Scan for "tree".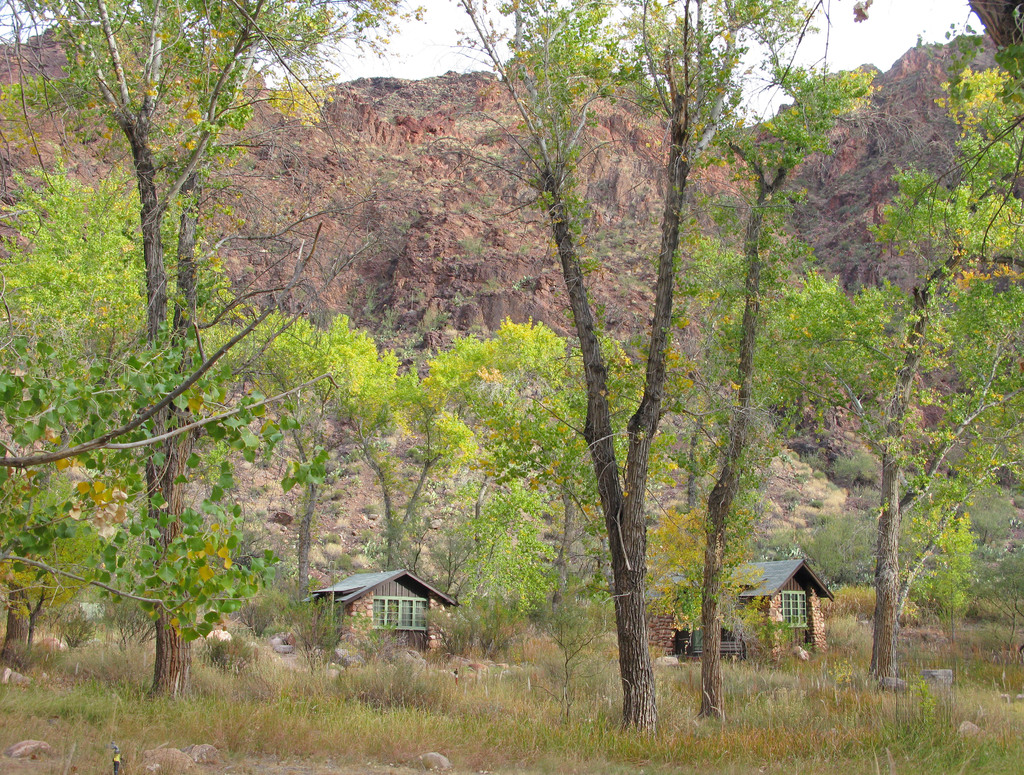
Scan result: box(21, 33, 323, 703).
